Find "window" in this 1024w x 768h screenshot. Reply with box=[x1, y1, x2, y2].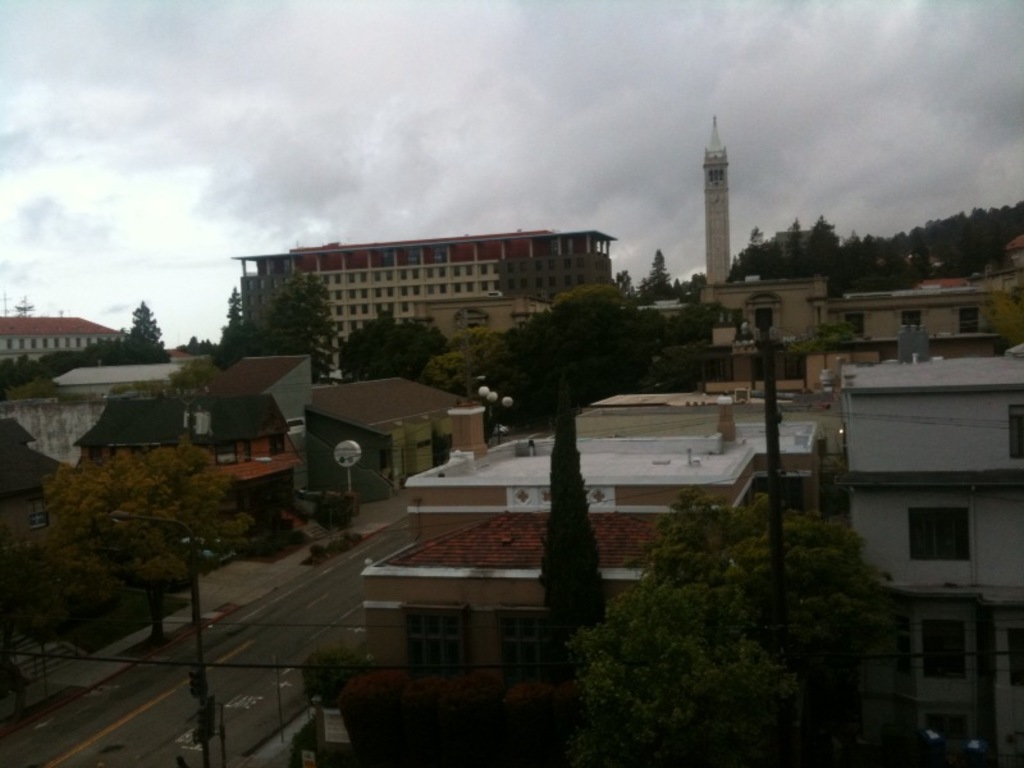
box=[269, 436, 285, 453].
